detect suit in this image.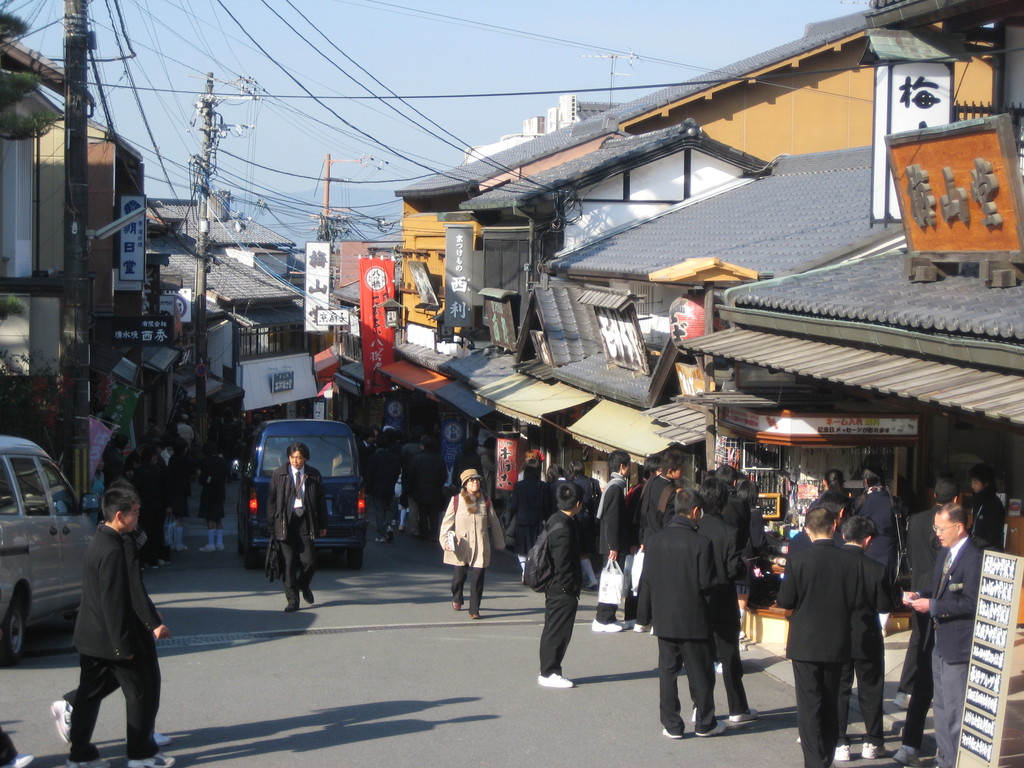
Detection: box(67, 532, 159, 734).
